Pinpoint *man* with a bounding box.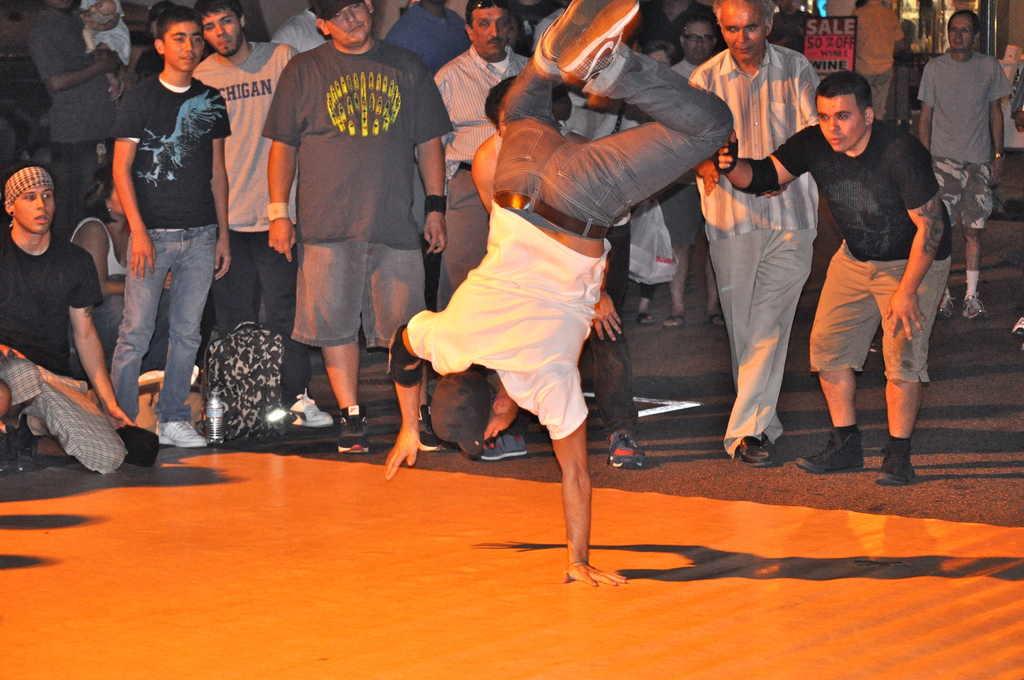
pyautogui.locateOnScreen(394, 0, 475, 234).
